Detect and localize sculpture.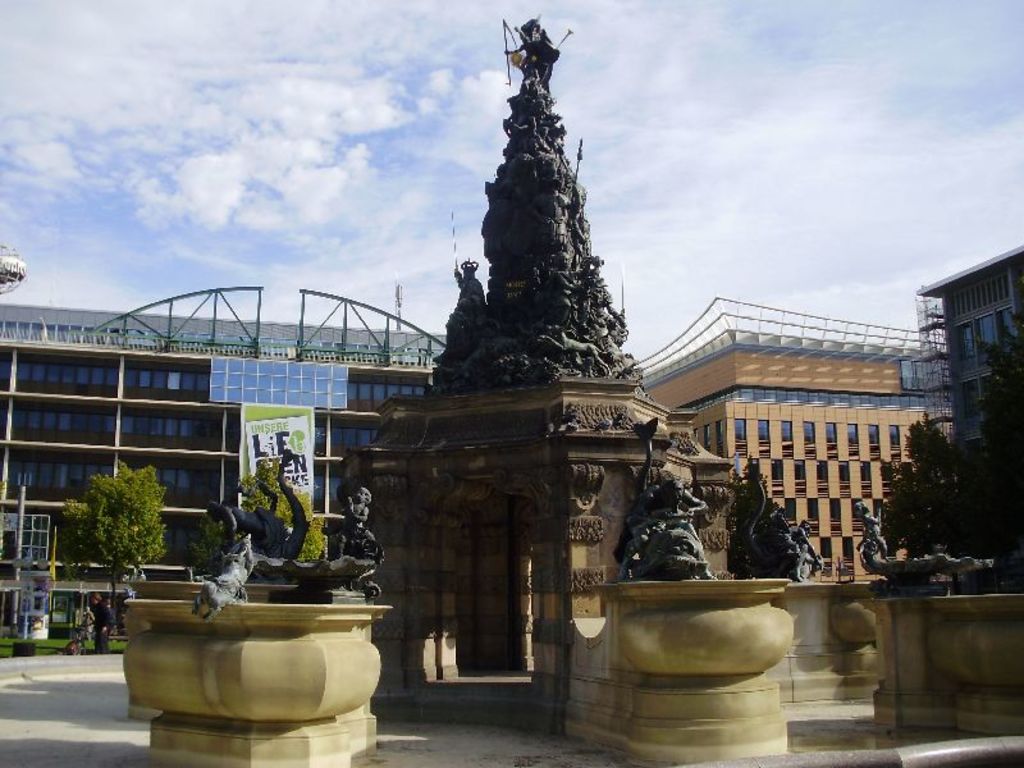
Localized at 192, 531, 253, 630.
